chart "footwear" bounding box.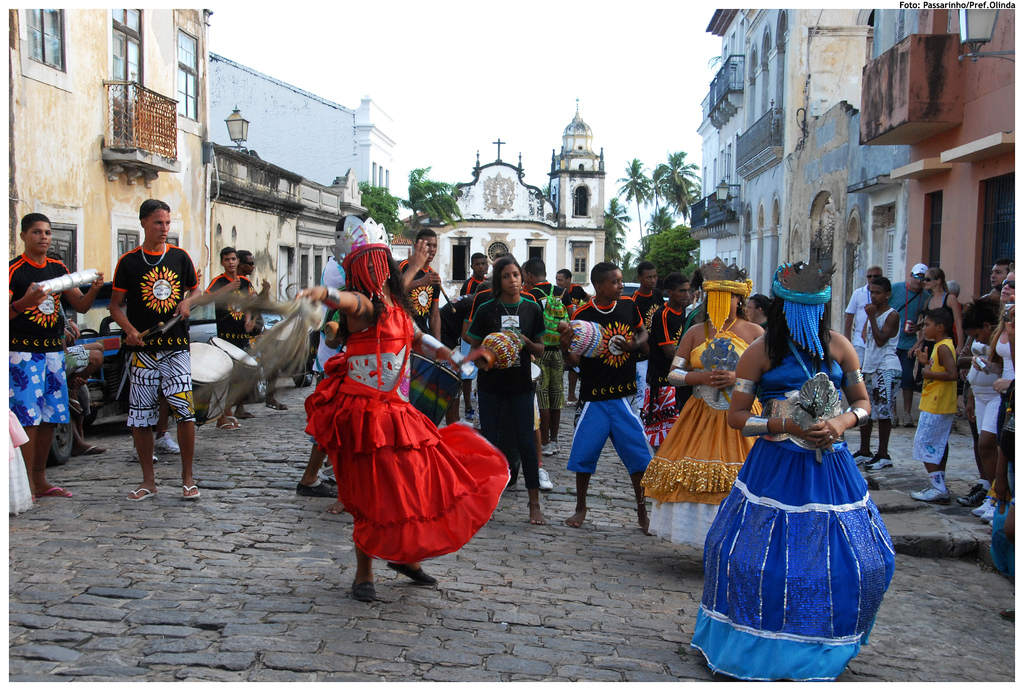
Charted: (x1=129, y1=446, x2=157, y2=466).
